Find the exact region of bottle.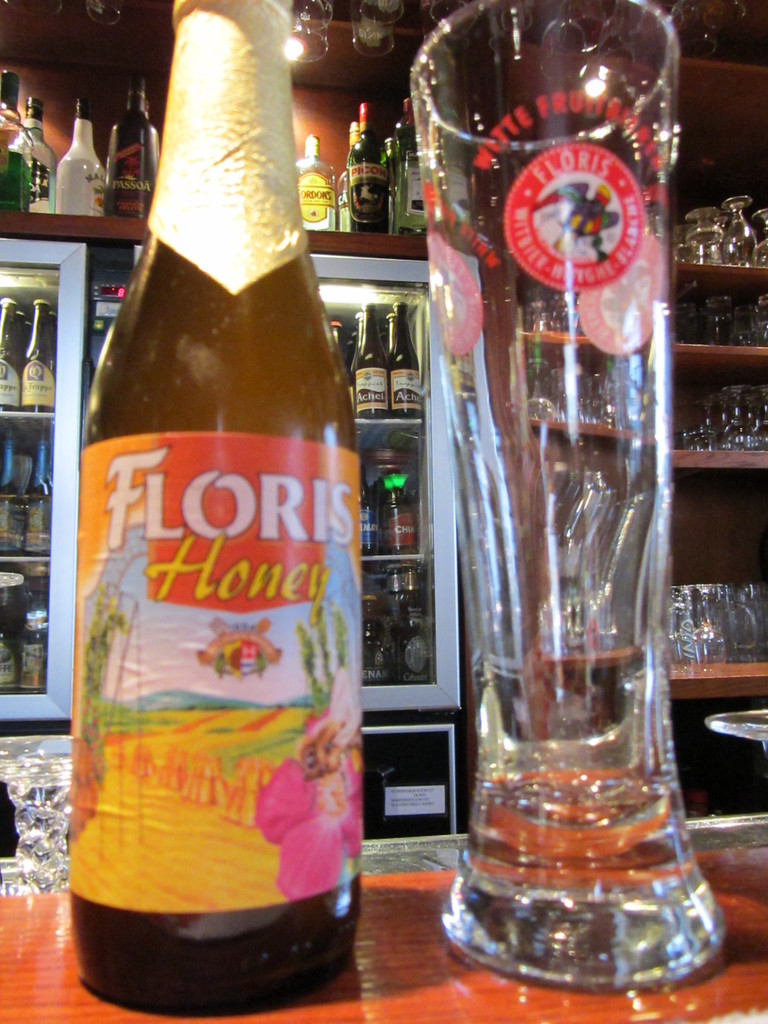
Exact region: detection(380, 474, 416, 559).
